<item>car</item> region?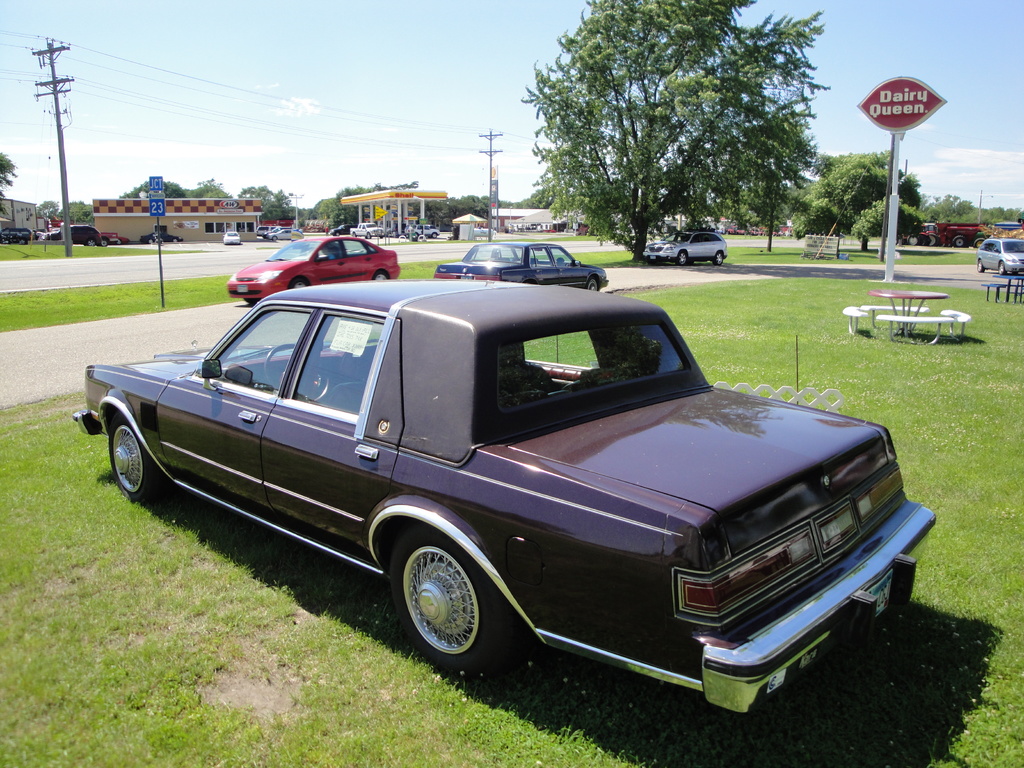
<region>44, 224, 99, 250</region>
